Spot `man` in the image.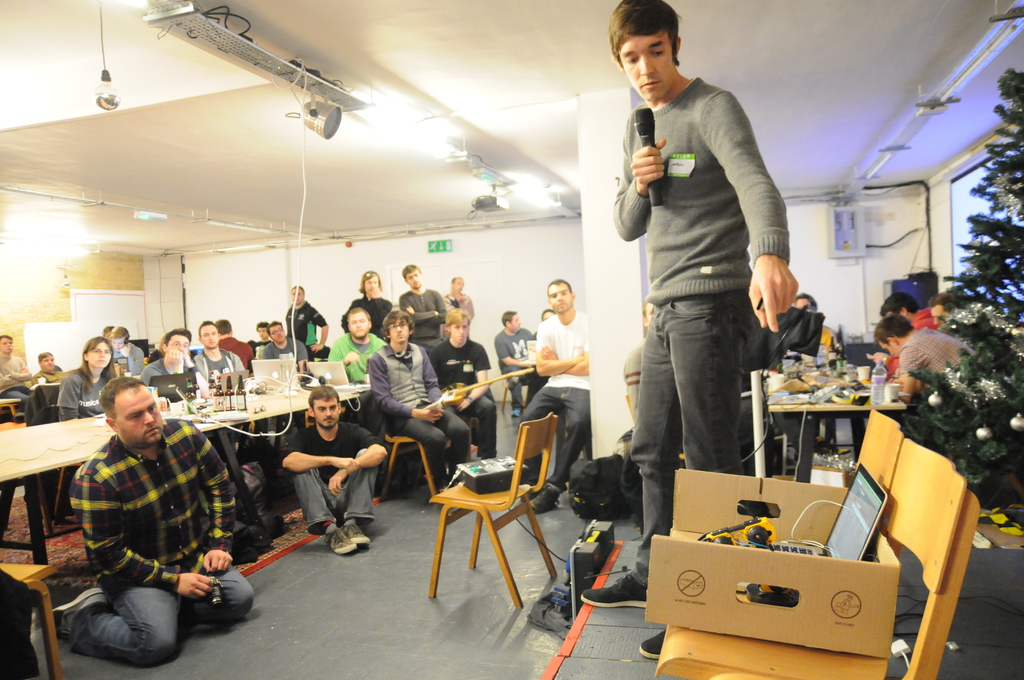
`man` found at 872,314,972,395.
